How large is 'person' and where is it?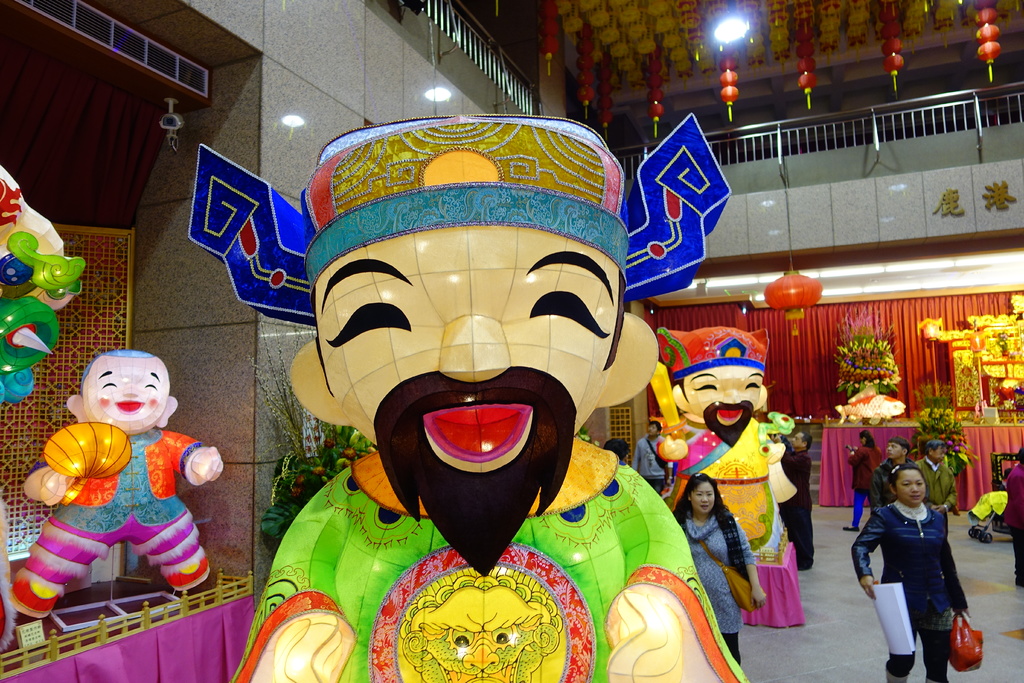
Bounding box: [x1=848, y1=458, x2=968, y2=682].
